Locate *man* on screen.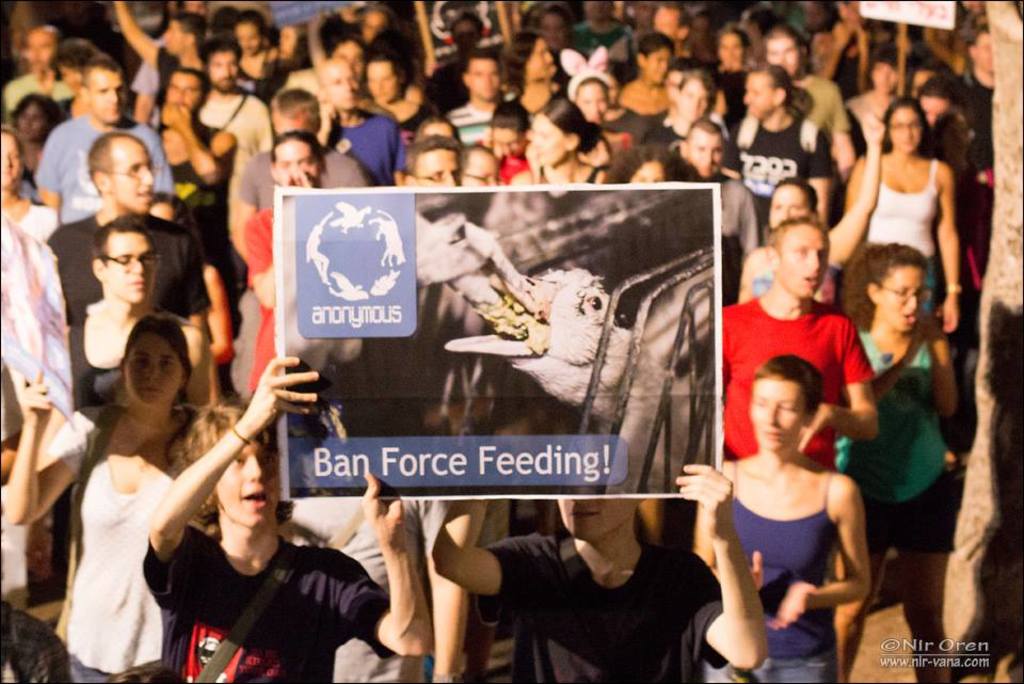
On screen at box=[157, 64, 244, 306].
